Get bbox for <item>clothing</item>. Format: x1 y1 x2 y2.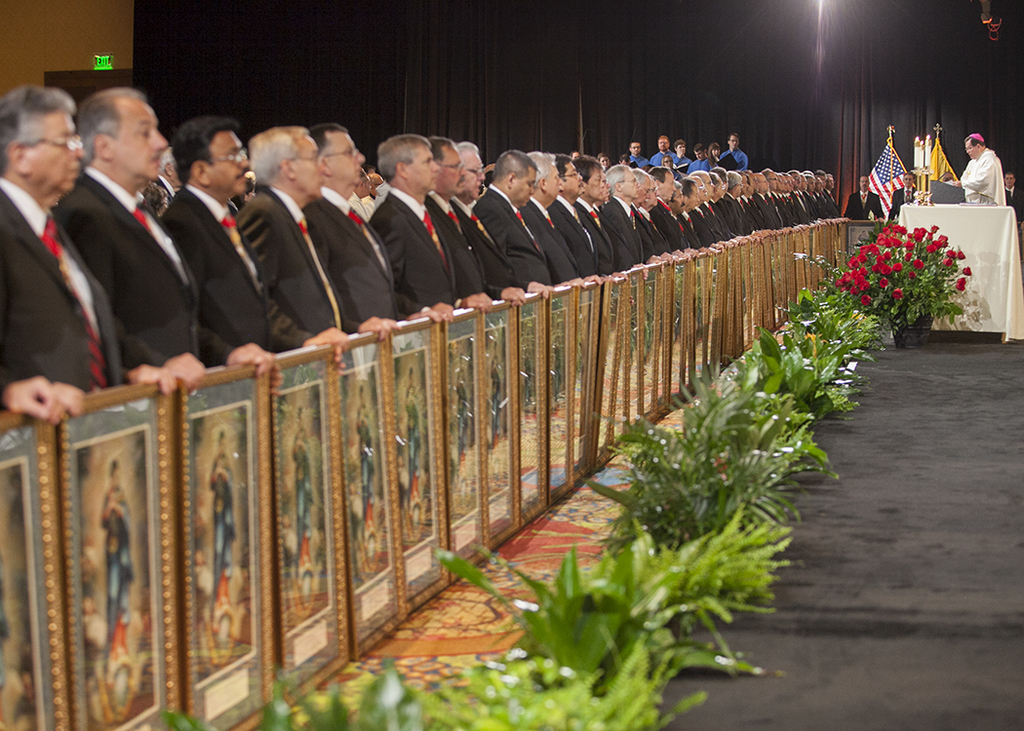
701 157 721 169.
